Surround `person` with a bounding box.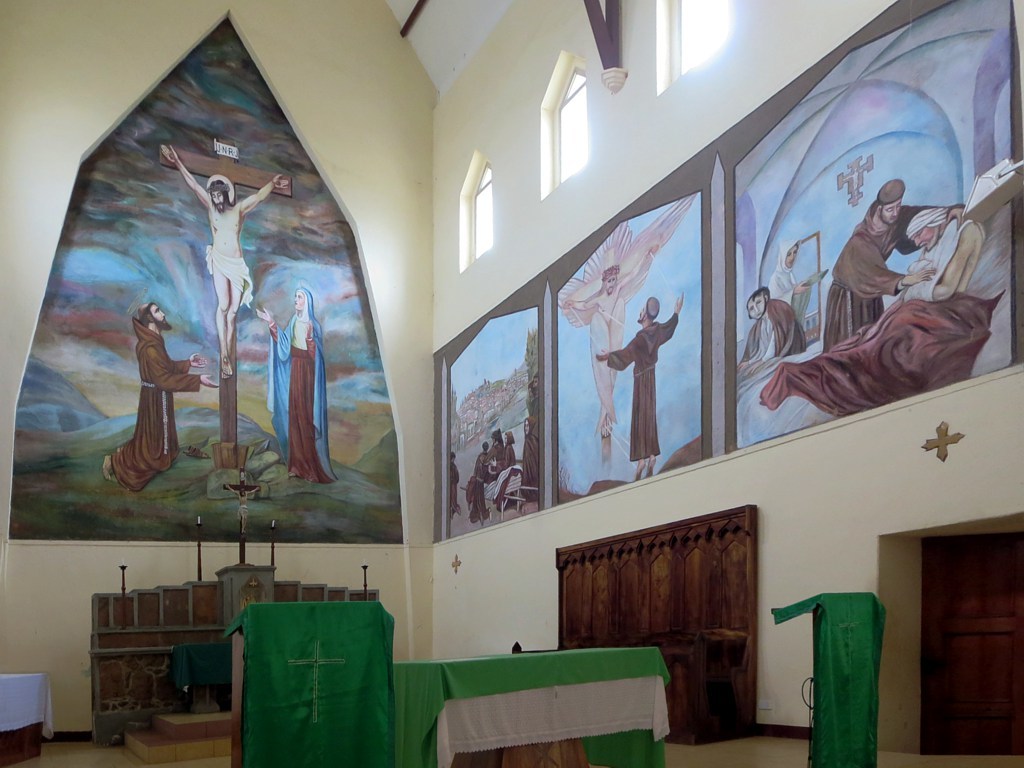
bbox(251, 284, 343, 485).
